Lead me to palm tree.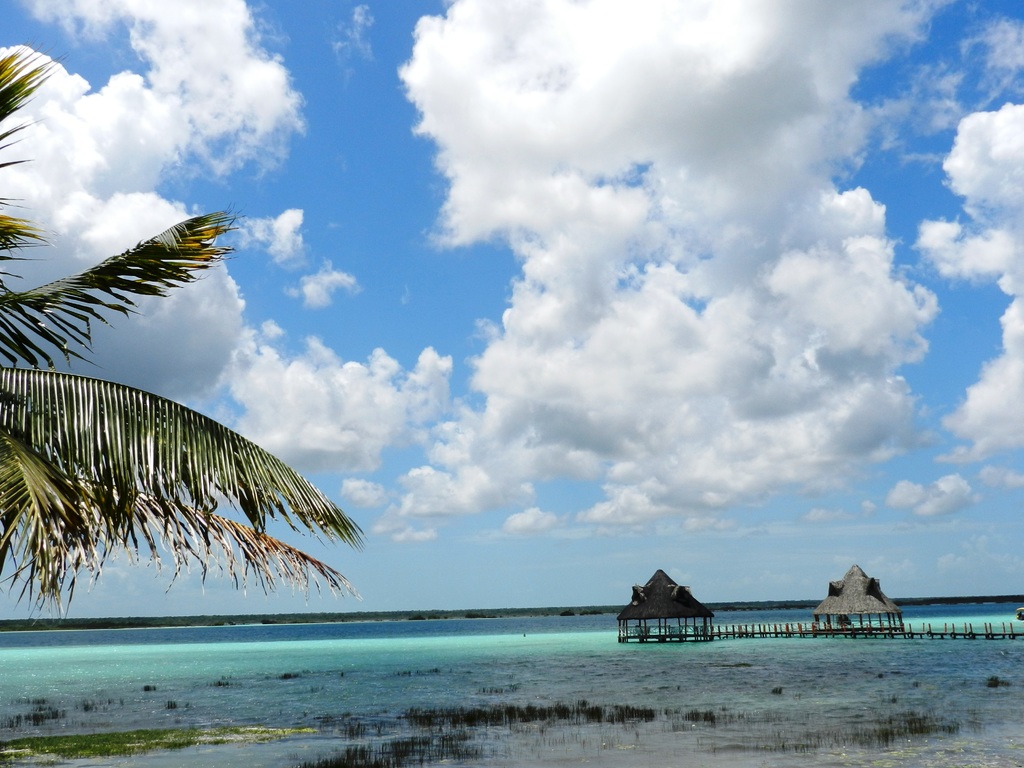
Lead to [0, 31, 360, 635].
